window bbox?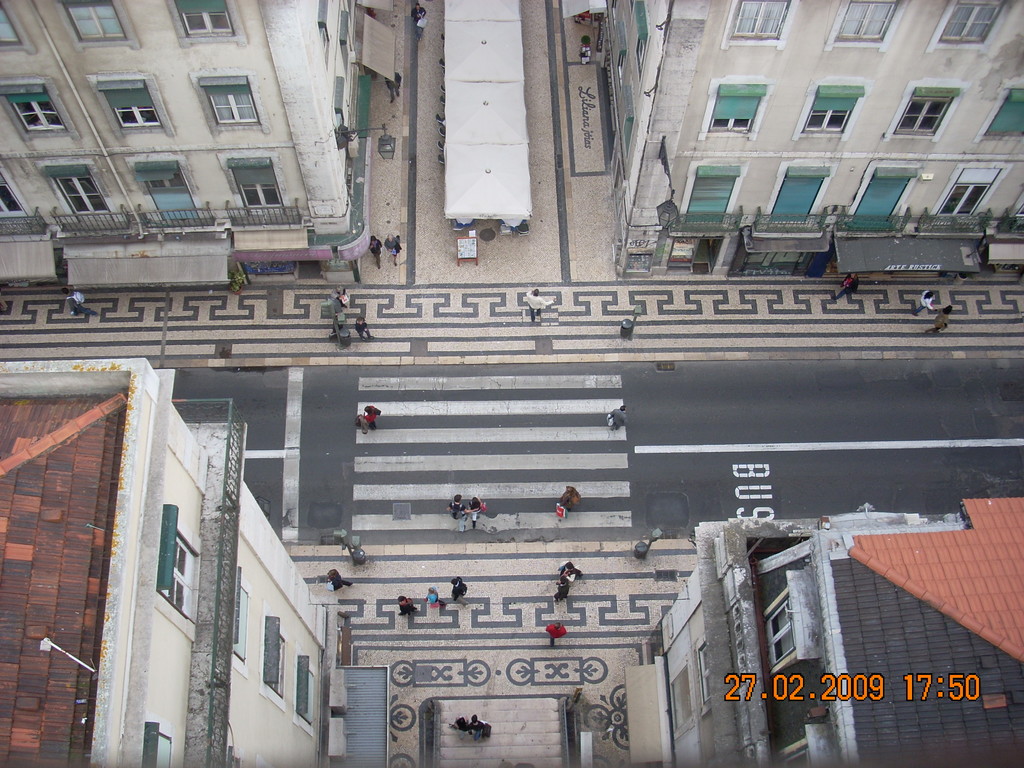
crop(763, 160, 842, 227)
